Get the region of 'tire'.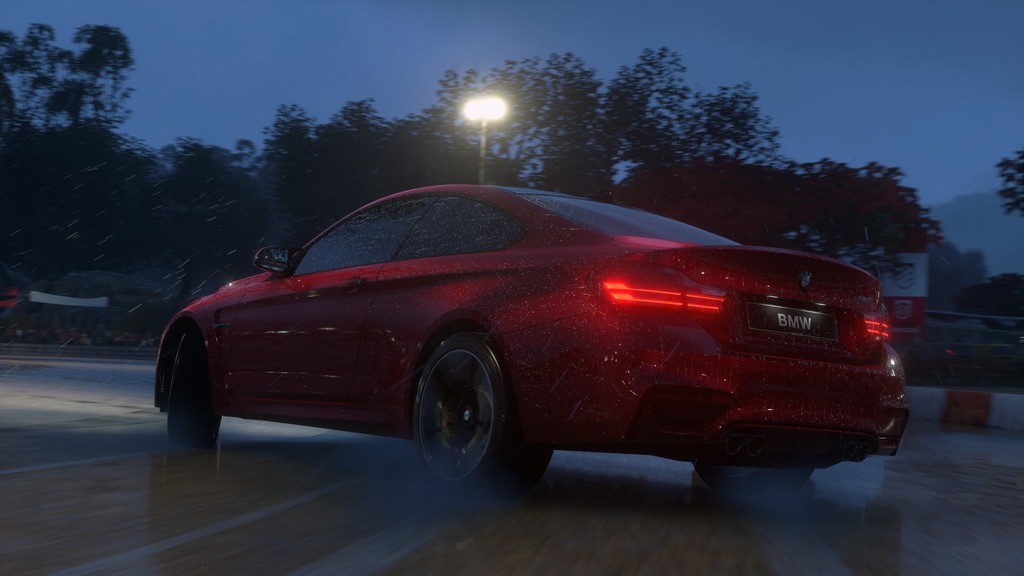
l=167, t=328, r=226, b=449.
